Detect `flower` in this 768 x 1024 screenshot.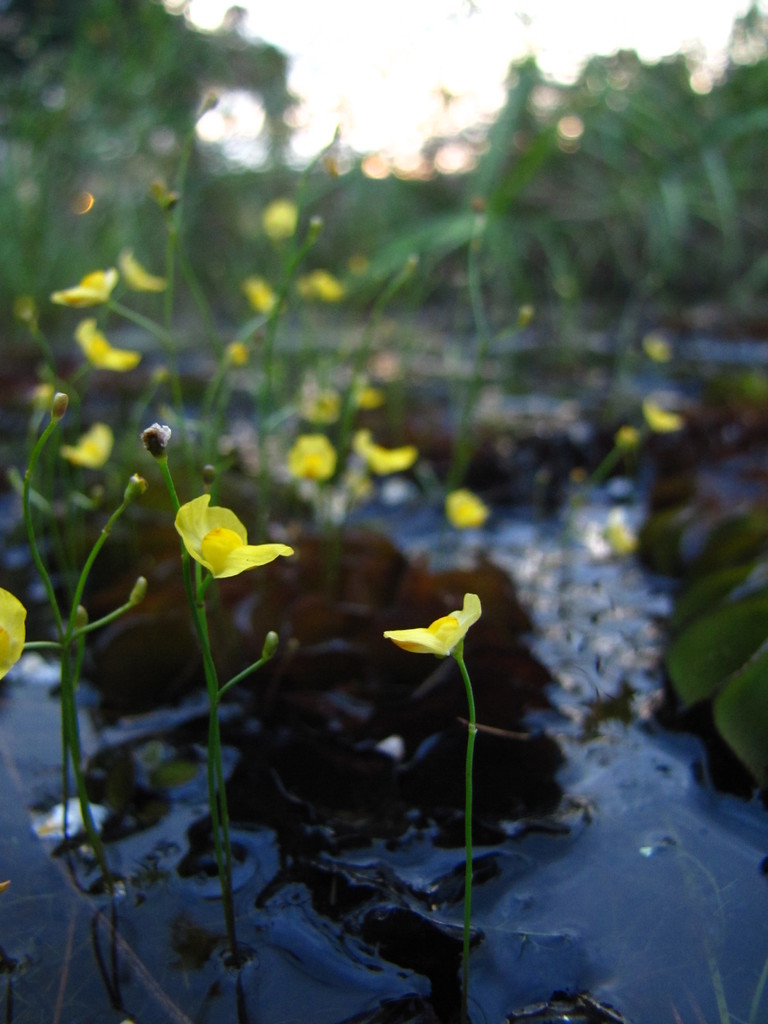
Detection: detection(288, 266, 349, 309).
